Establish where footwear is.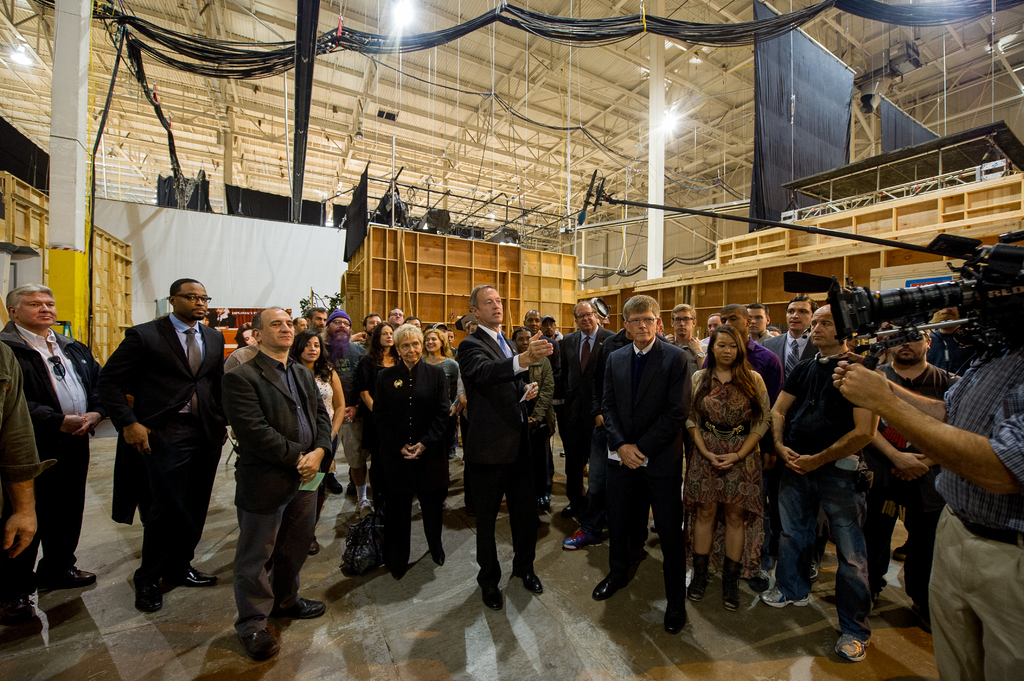
Established at select_region(762, 586, 810, 608).
